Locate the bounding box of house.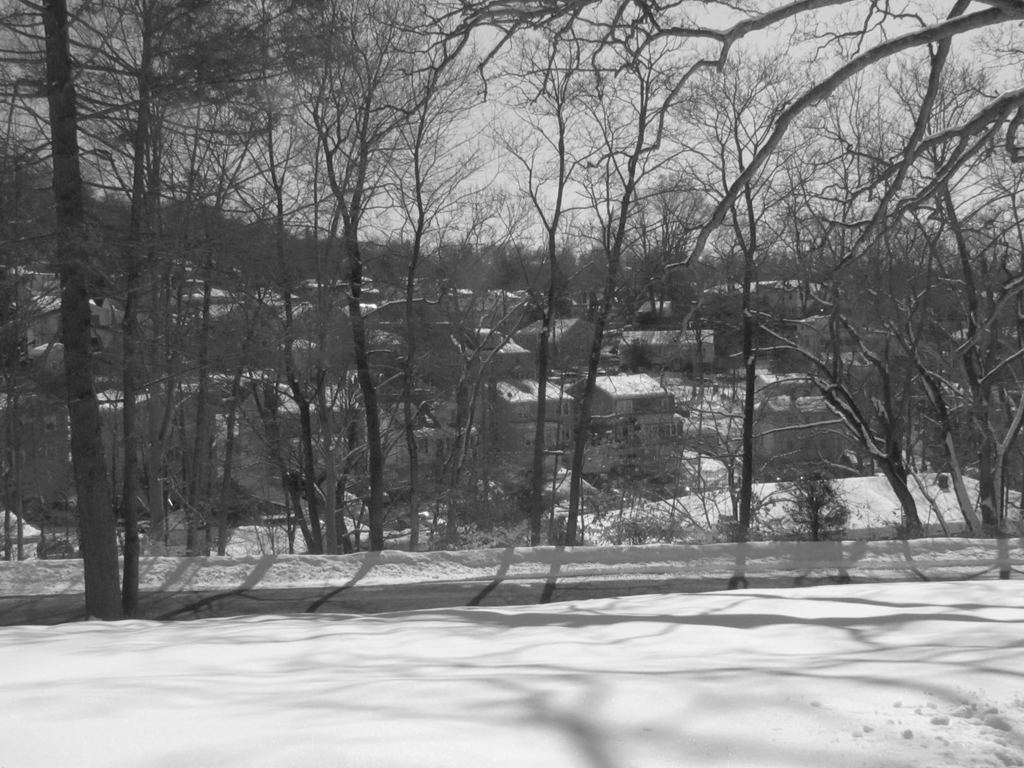
Bounding box: [561, 372, 685, 474].
